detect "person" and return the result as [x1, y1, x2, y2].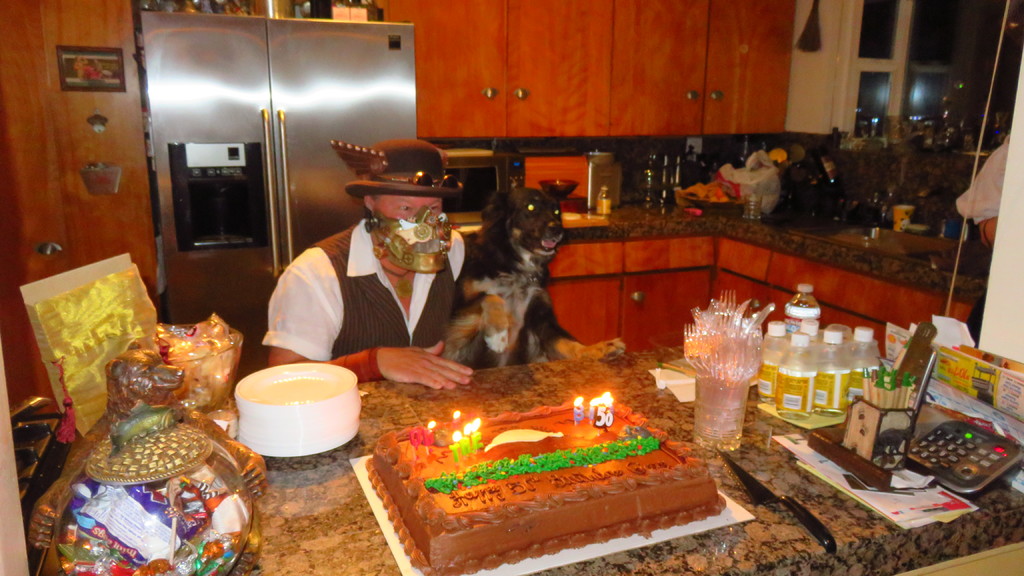
[264, 141, 470, 395].
